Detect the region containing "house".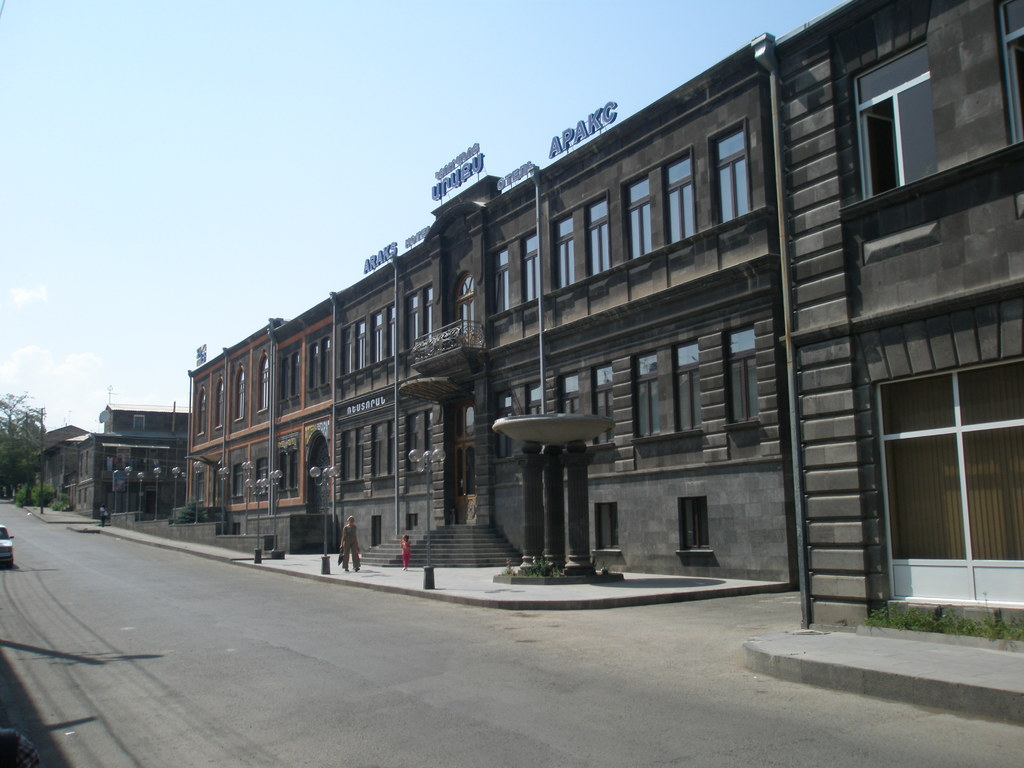
region(166, 36, 794, 589).
